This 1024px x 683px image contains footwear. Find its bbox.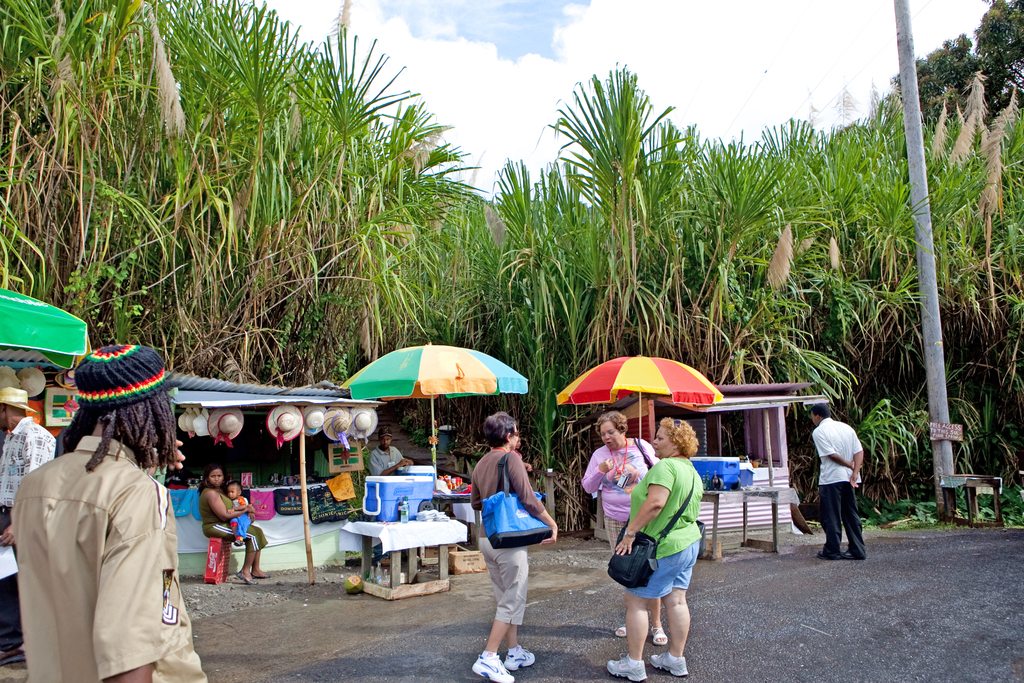
(843, 549, 853, 559).
